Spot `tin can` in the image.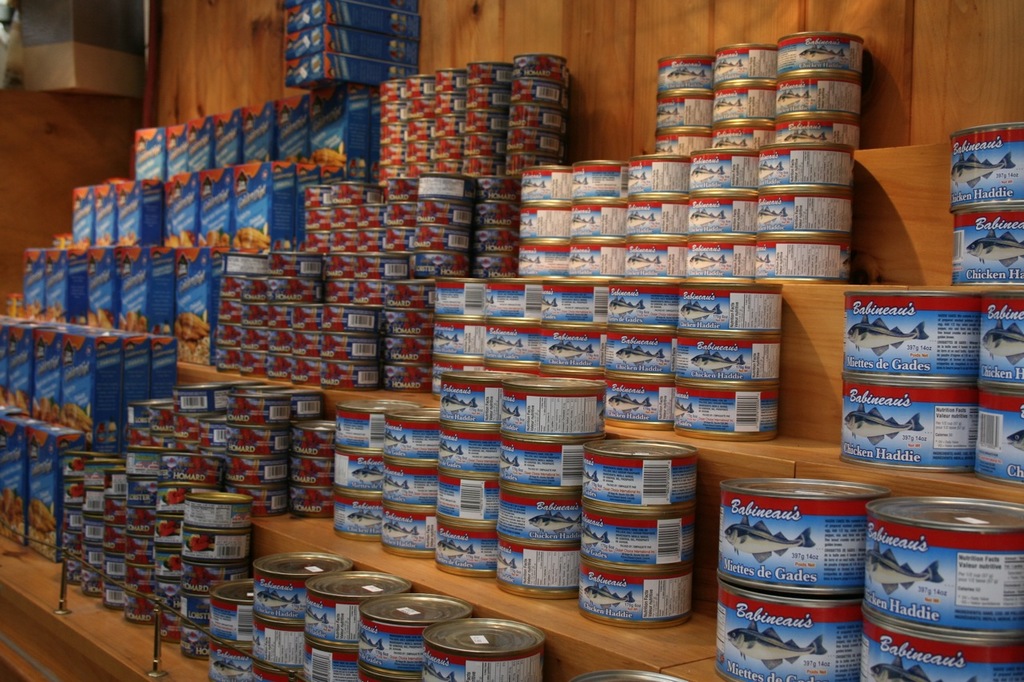
`tin can` found at crop(179, 592, 208, 632).
